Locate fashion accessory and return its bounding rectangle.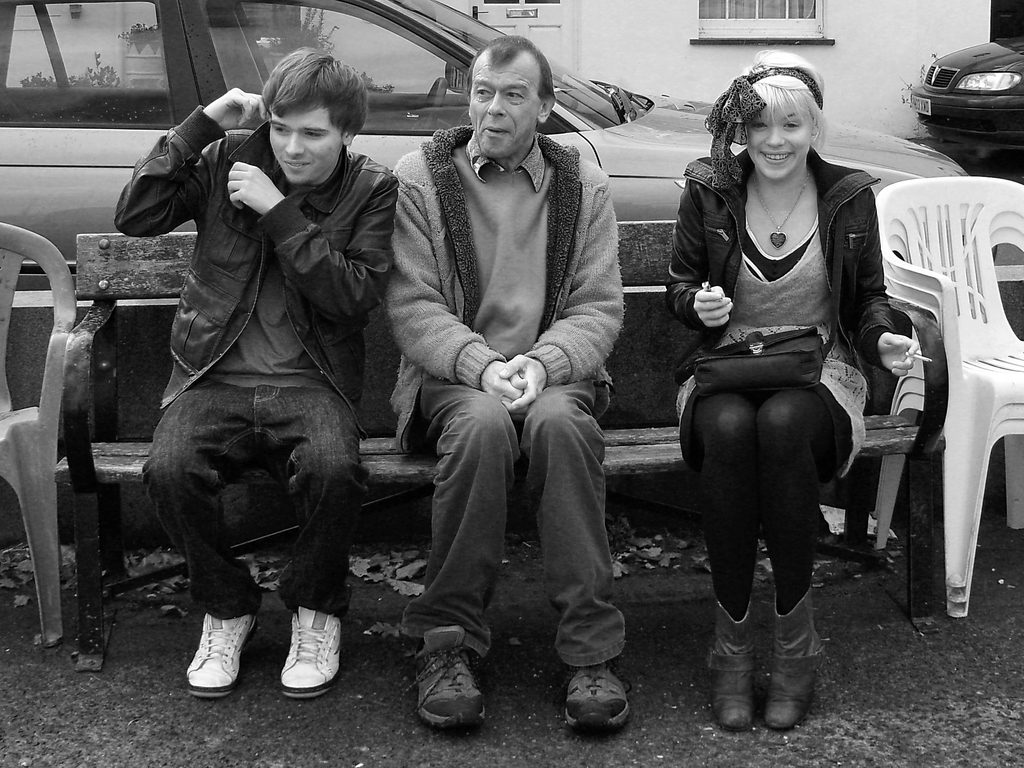
<bbox>406, 623, 486, 732</bbox>.
